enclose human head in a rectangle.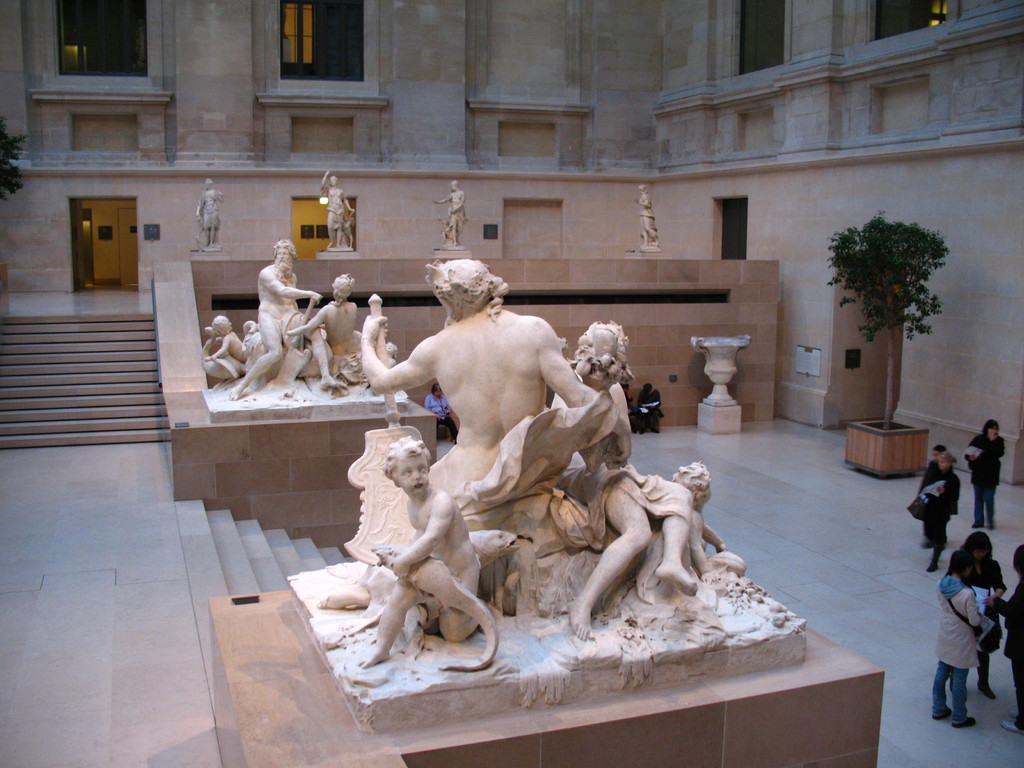
bbox=(424, 252, 510, 329).
